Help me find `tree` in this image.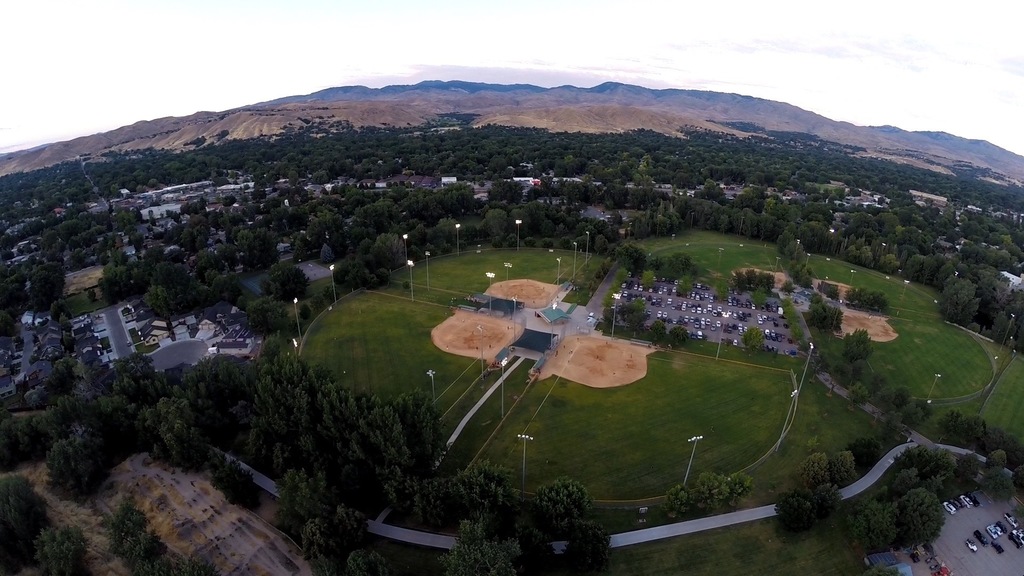
Found it: 247/294/289/343.
